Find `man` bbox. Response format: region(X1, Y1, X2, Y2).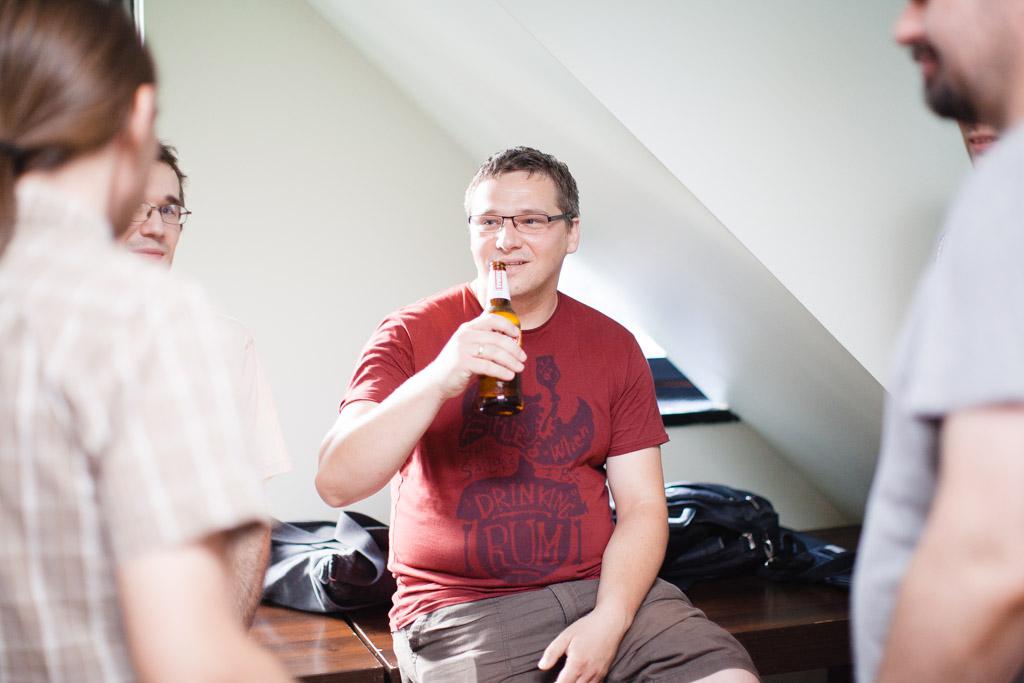
region(848, 0, 1023, 682).
